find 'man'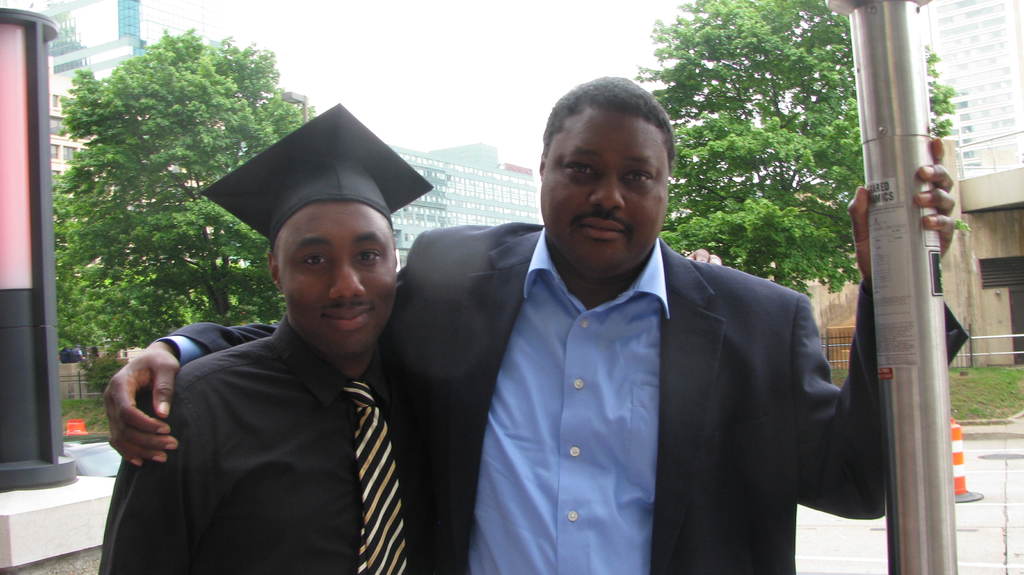
<bbox>97, 106, 441, 574</bbox>
